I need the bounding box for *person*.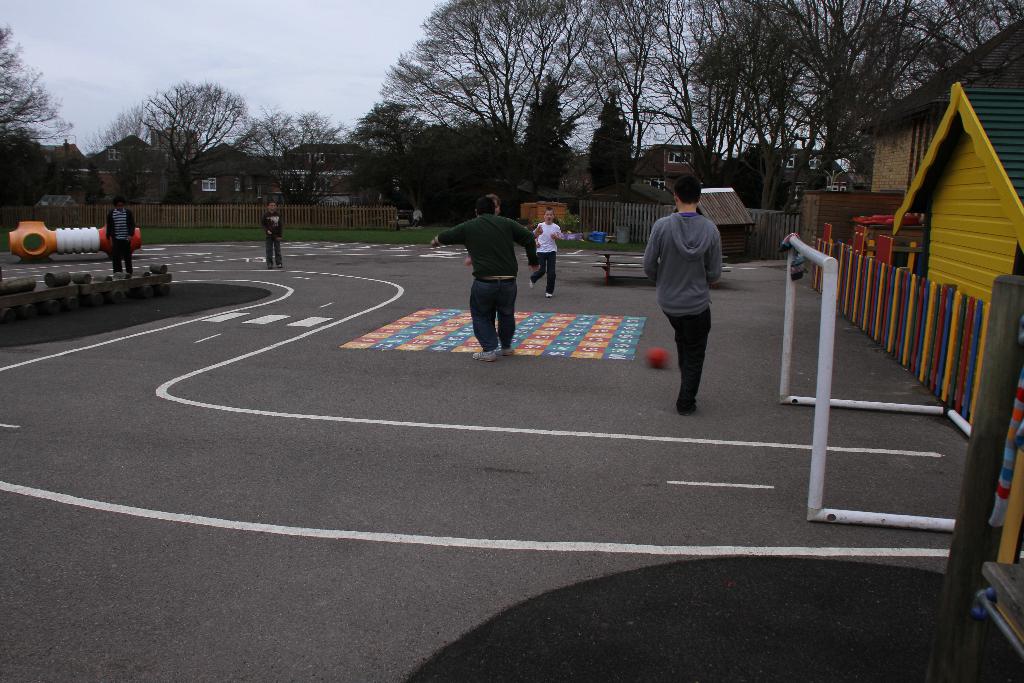
Here it is: 420,195,534,357.
